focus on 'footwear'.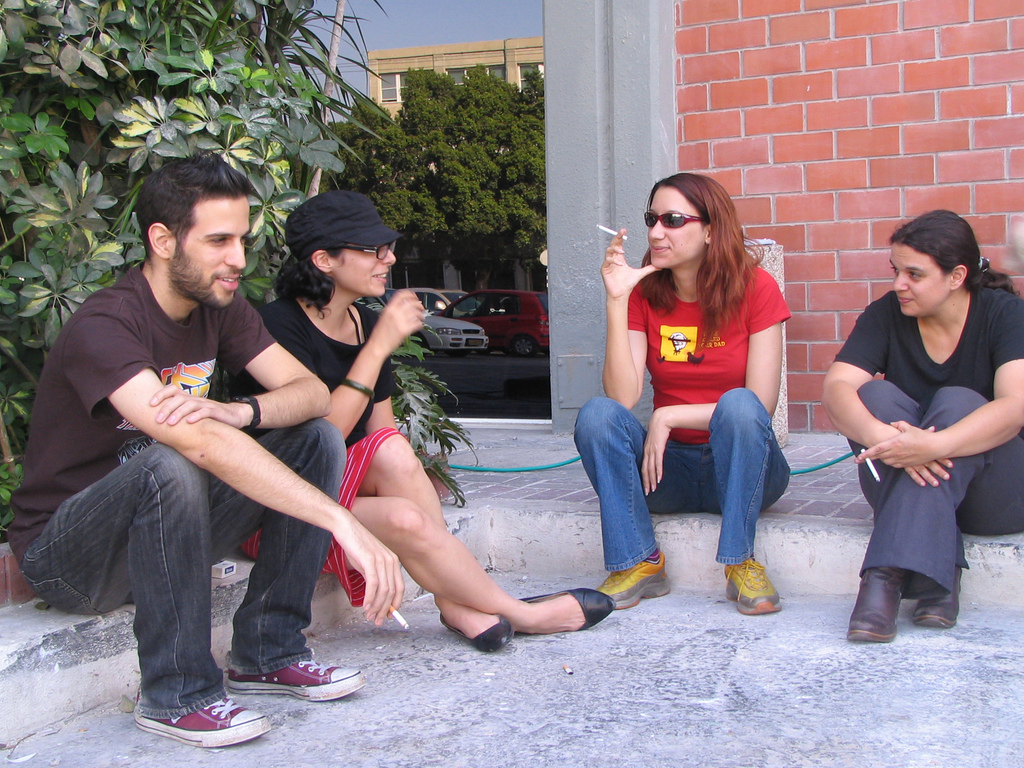
Focused at l=441, t=604, r=506, b=651.
